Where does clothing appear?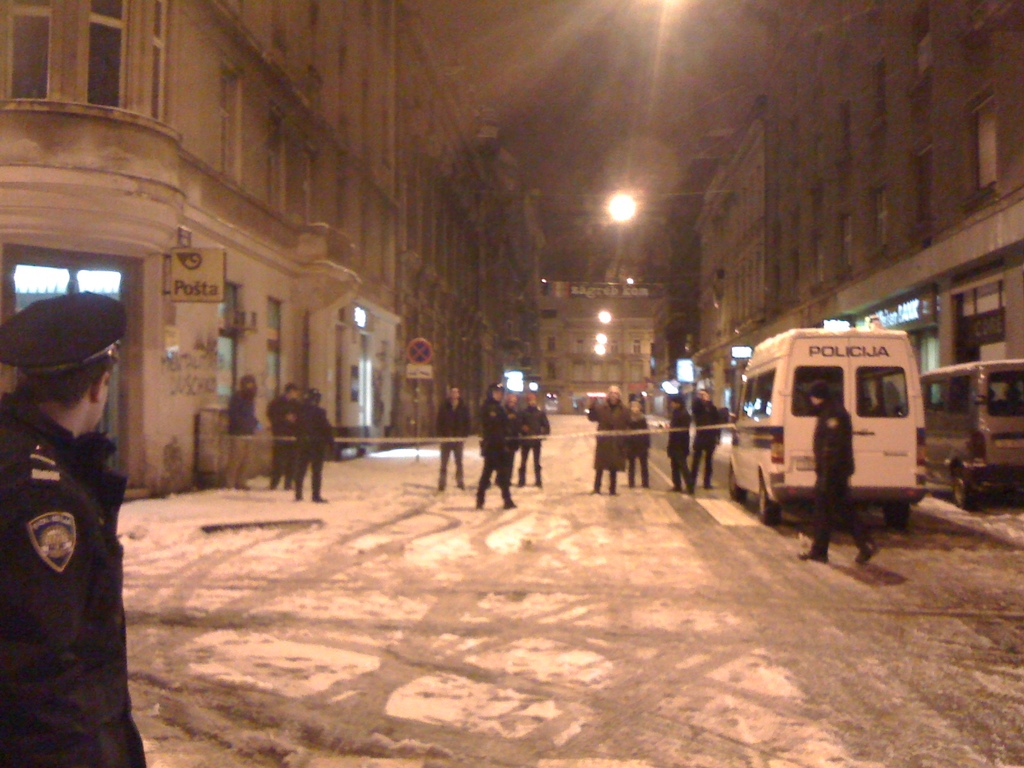
Appears at [left=293, top=404, right=334, bottom=491].
